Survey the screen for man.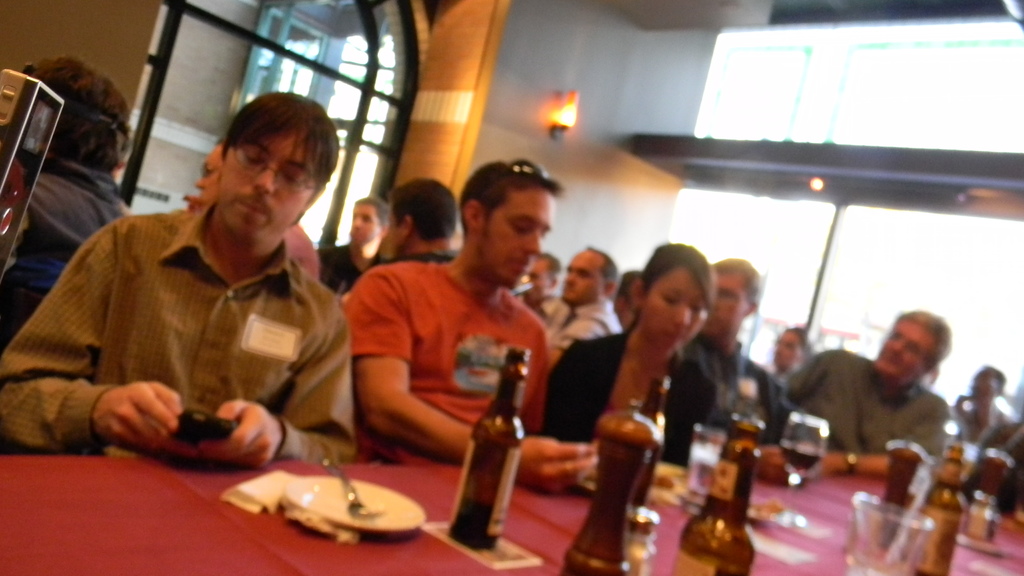
Survey found: 0,85,367,466.
